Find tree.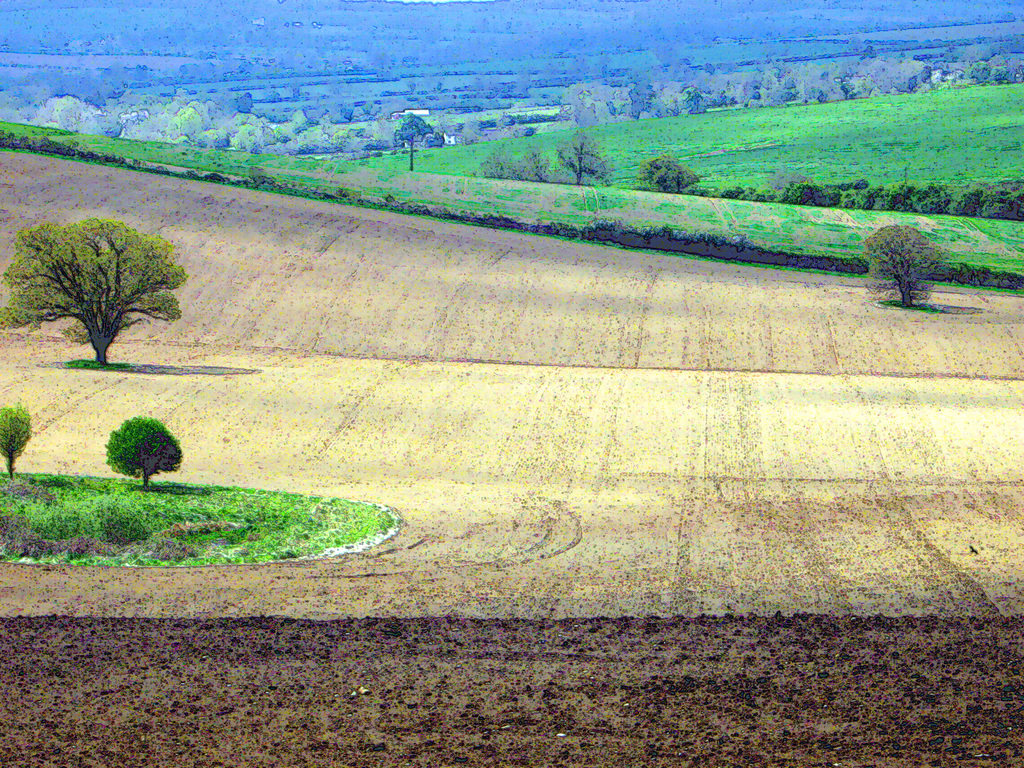
locate(556, 132, 604, 182).
